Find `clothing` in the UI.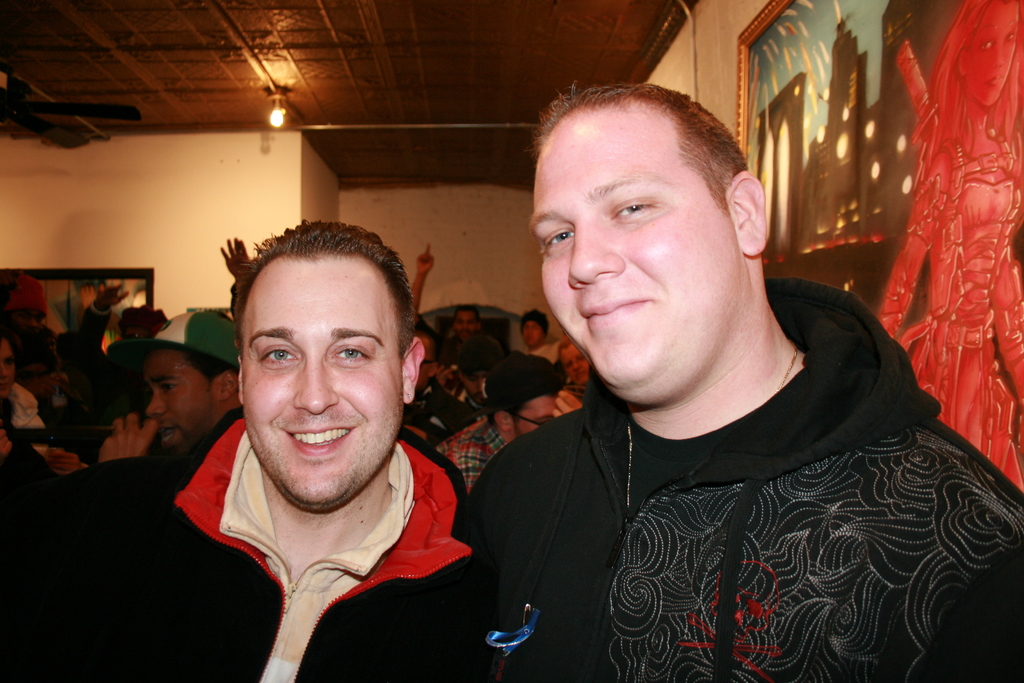
UI element at bbox=(435, 414, 514, 497).
